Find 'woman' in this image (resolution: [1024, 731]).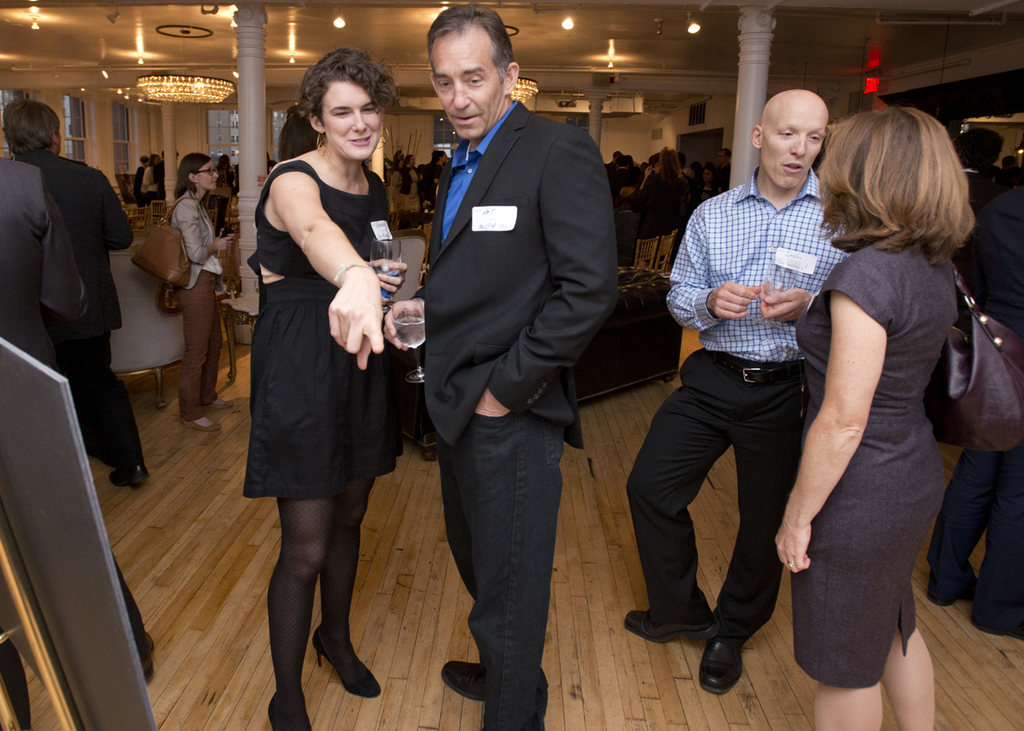
l=171, t=155, r=231, b=437.
